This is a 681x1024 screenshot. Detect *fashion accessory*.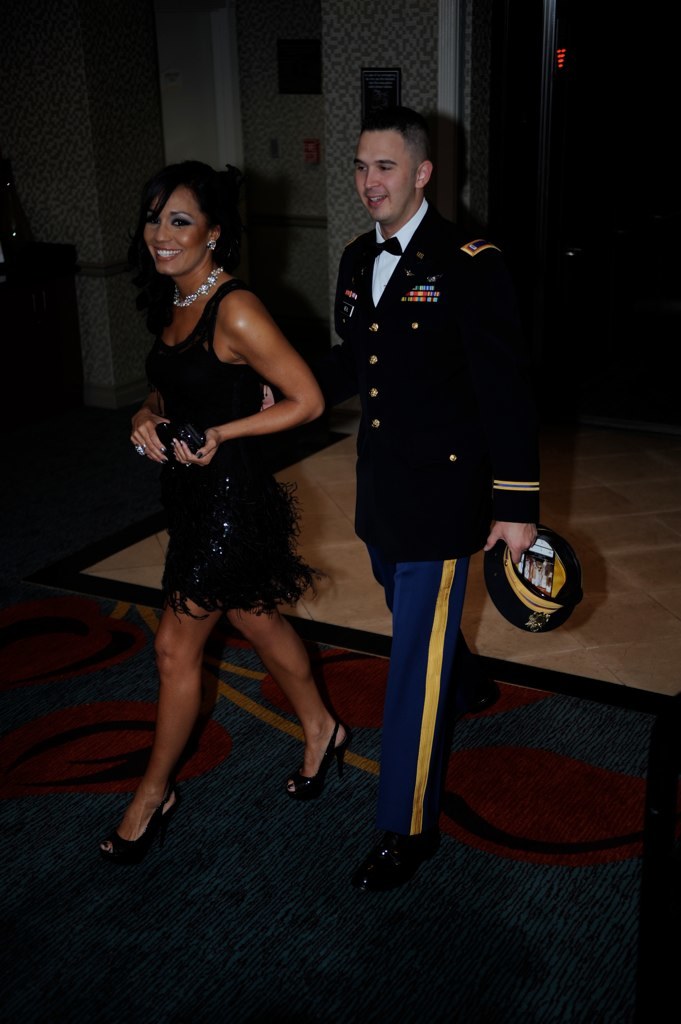
(x1=175, y1=439, x2=177, y2=441).
